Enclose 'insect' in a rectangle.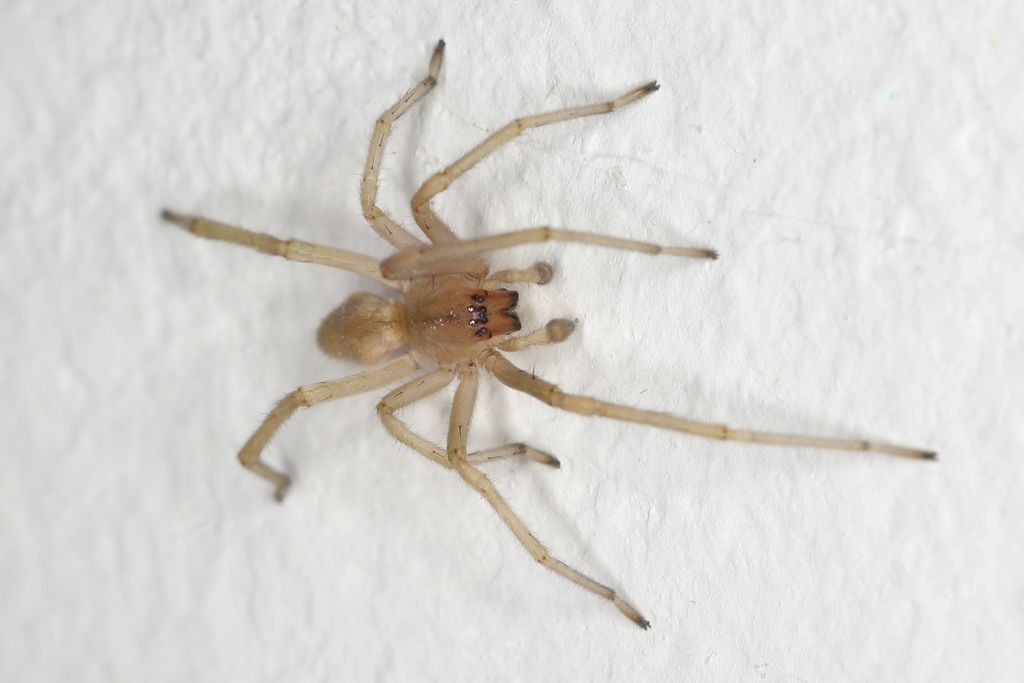
select_region(156, 39, 939, 635).
